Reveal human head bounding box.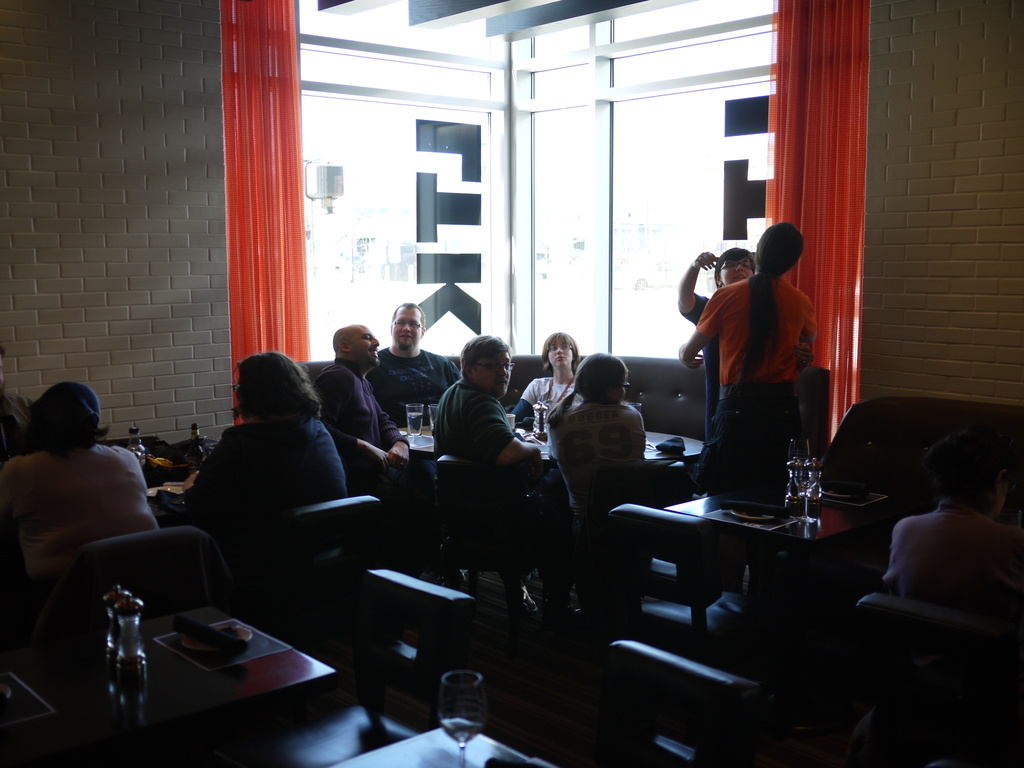
Revealed: left=234, top=349, right=309, bottom=417.
